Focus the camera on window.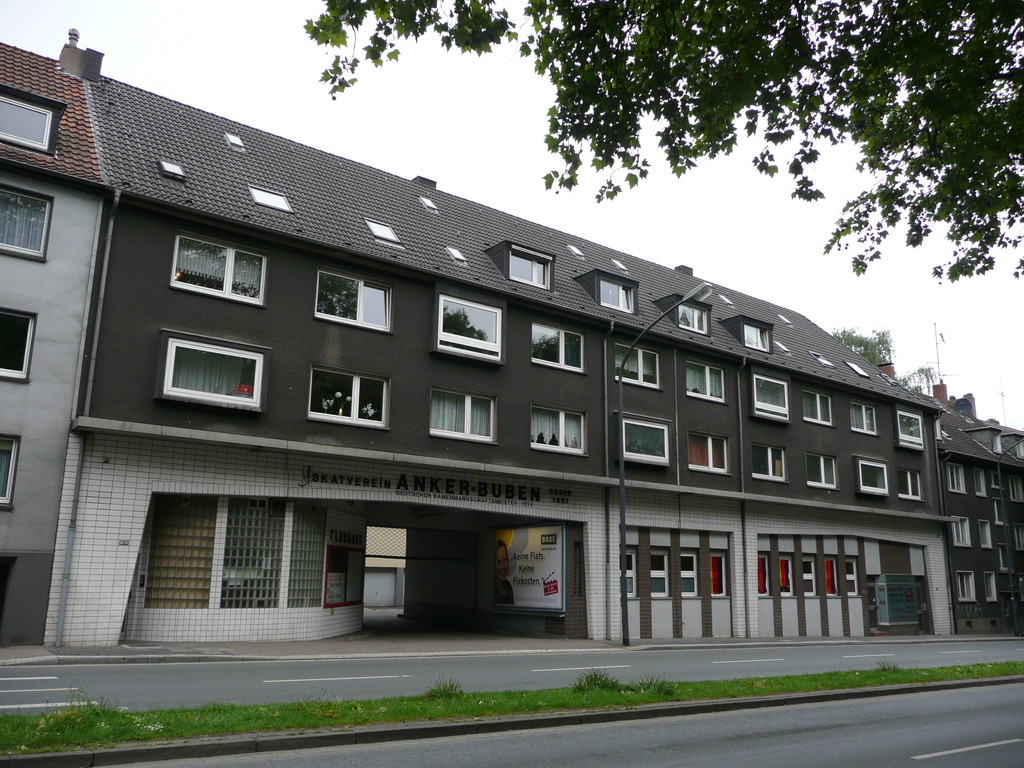
Focus region: bbox=(154, 502, 208, 603).
